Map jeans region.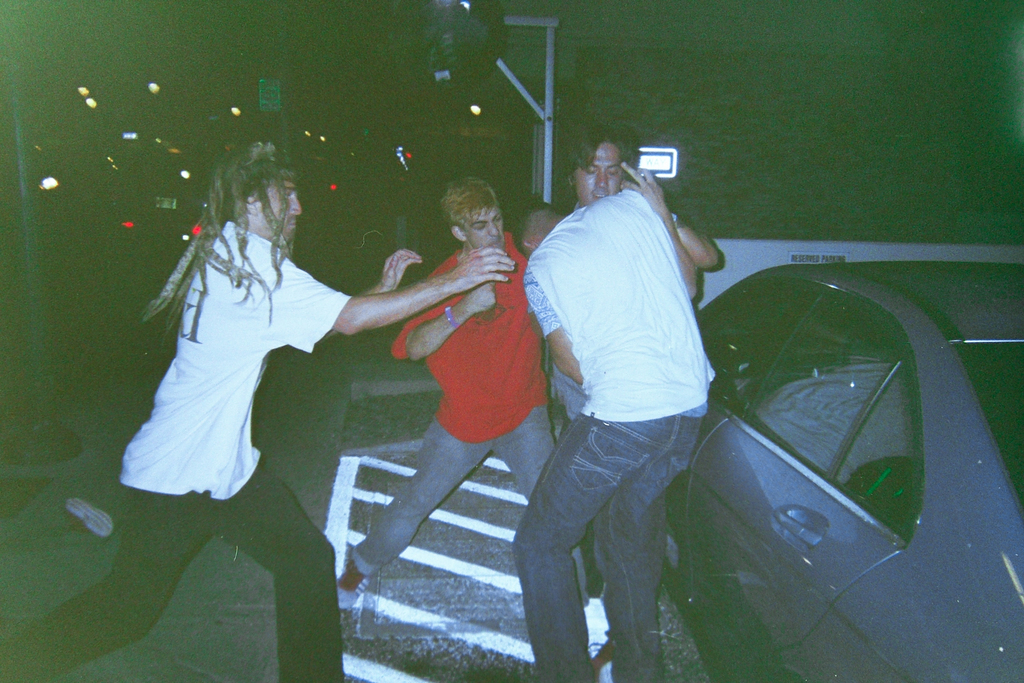
Mapped to x1=346, y1=402, x2=556, y2=579.
